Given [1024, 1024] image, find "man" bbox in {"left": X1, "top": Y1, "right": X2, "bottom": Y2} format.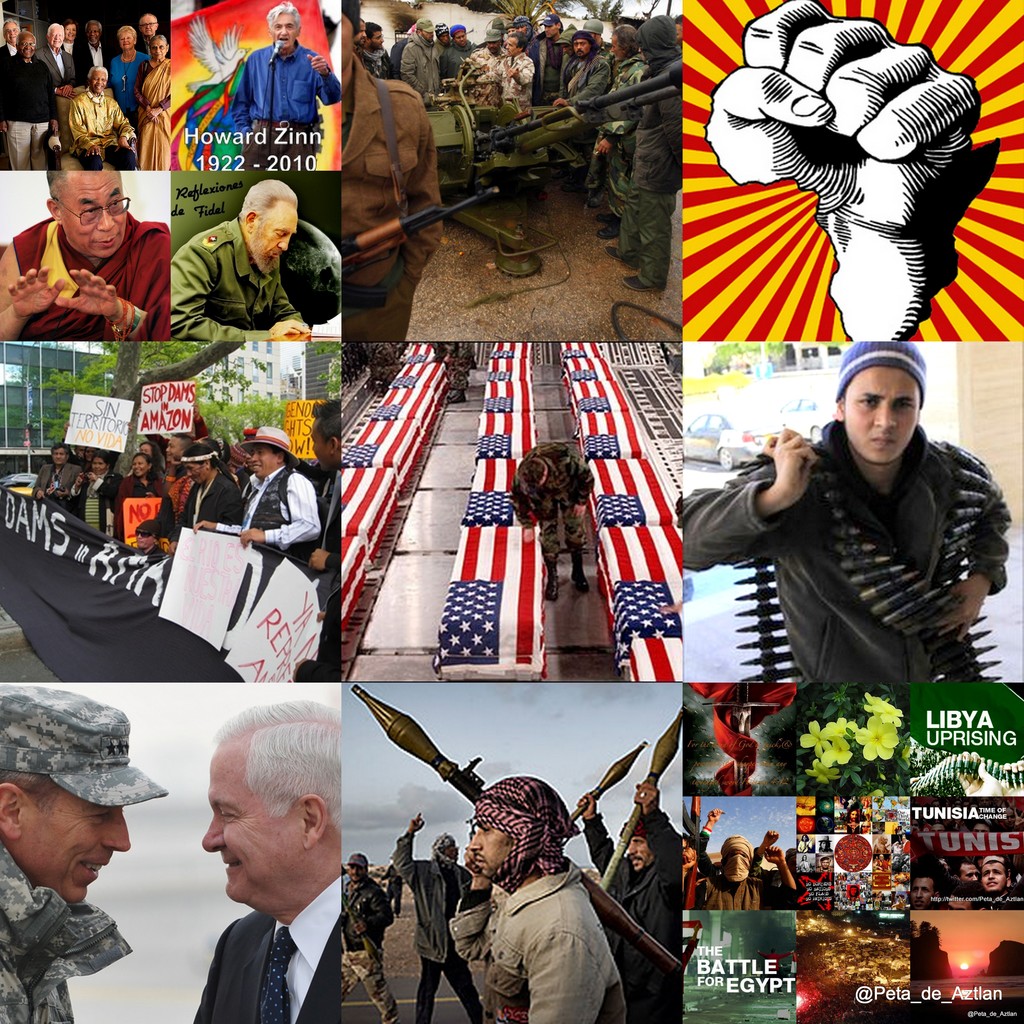
{"left": 34, "top": 444, "right": 81, "bottom": 509}.
